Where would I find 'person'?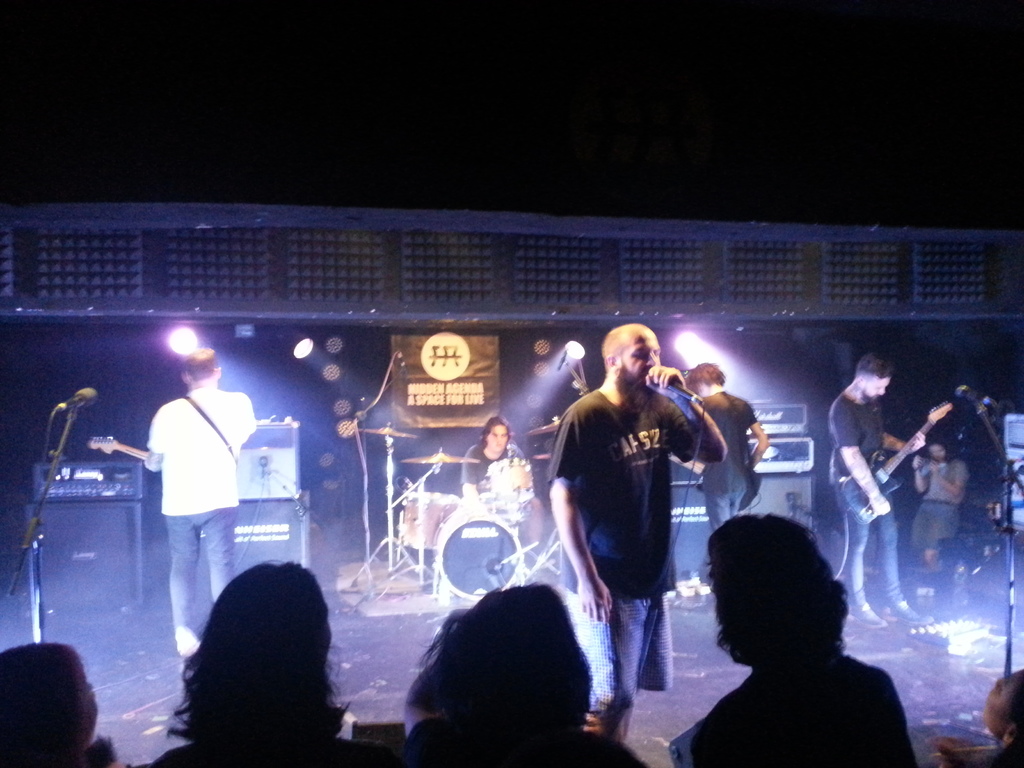
At region(170, 563, 384, 765).
